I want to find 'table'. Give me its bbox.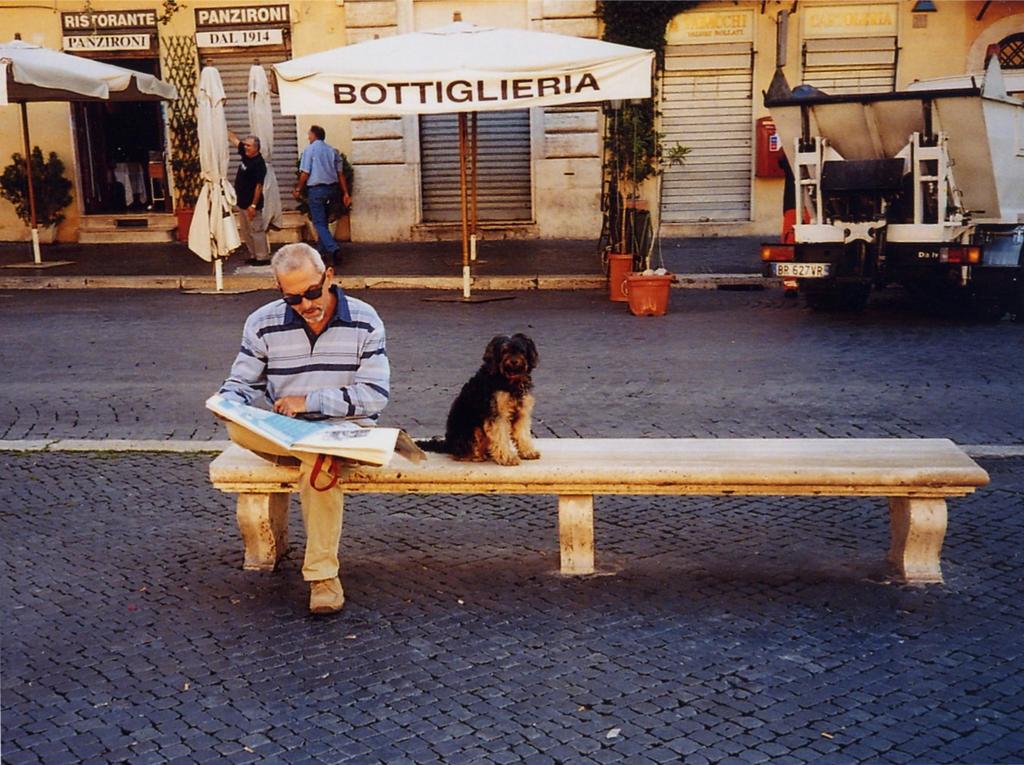
box(207, 437, 991, 583).
